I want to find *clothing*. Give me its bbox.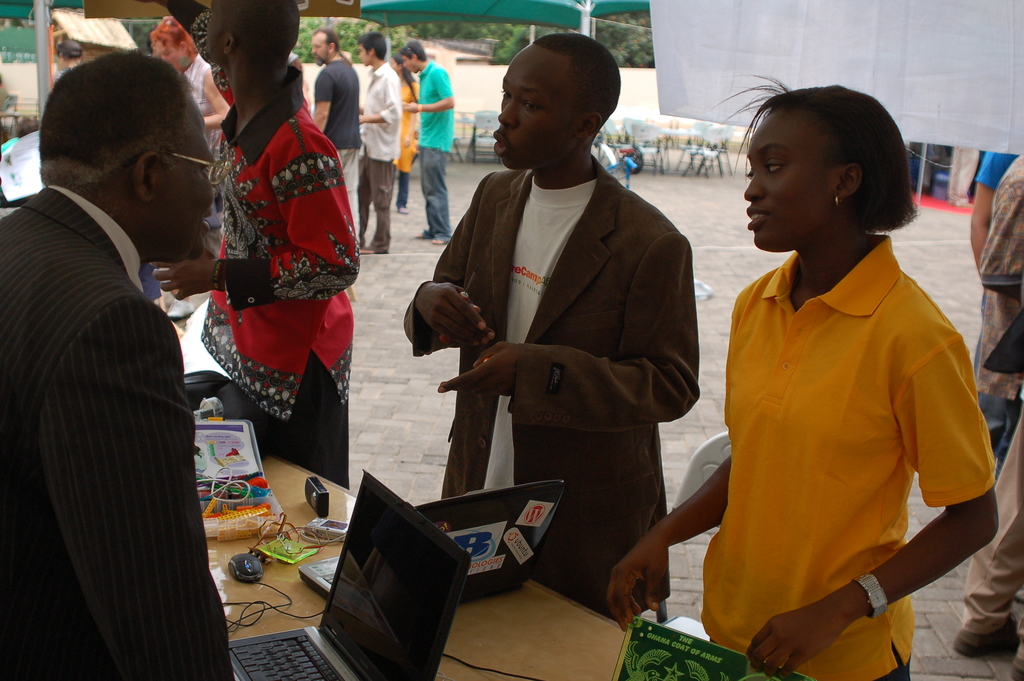
locate(13, 93, 233, 680).
